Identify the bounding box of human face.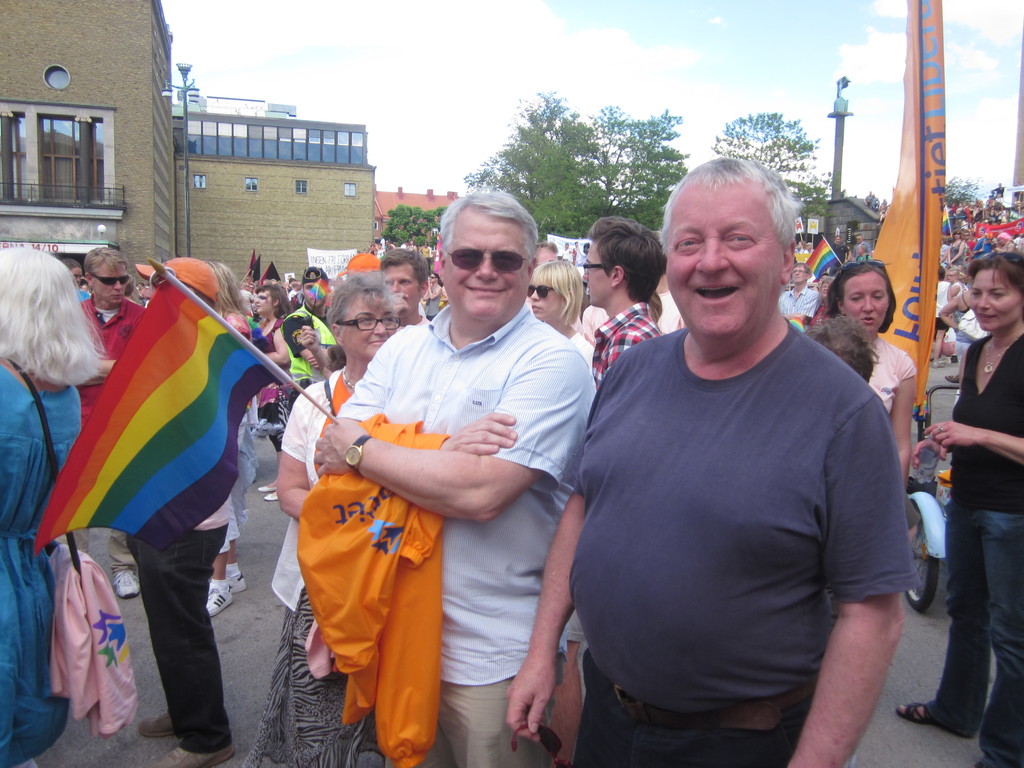
select_region(524, 273, 564, 320).
